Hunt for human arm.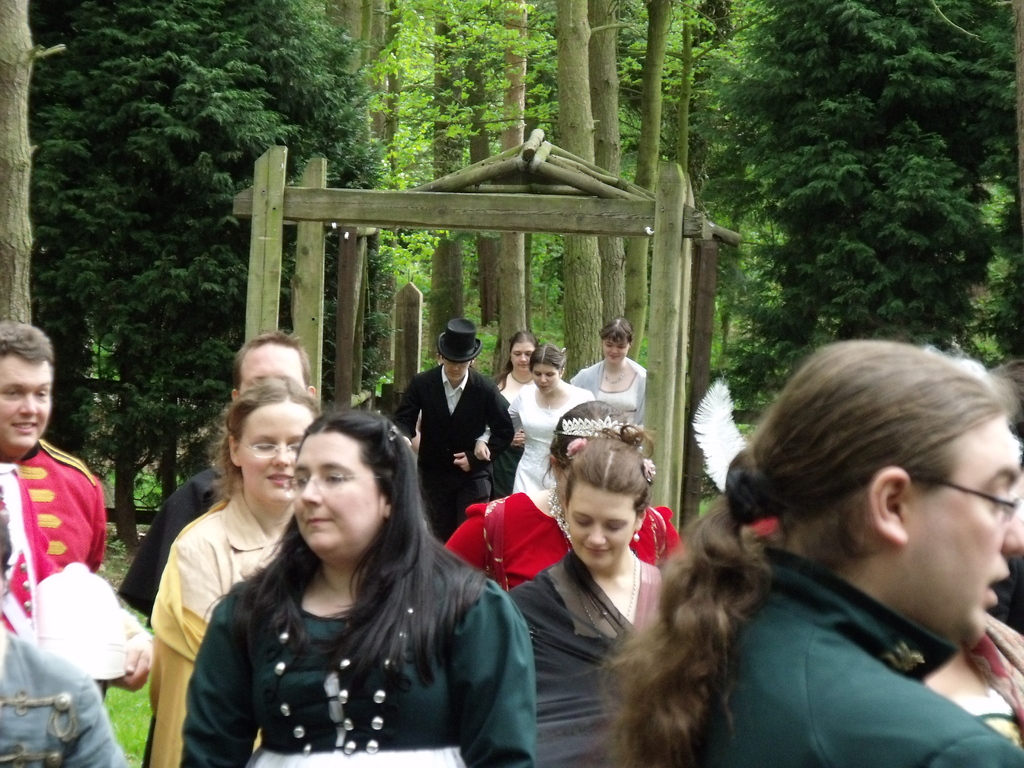
Hunted down at <box>929,733,1023,767</box>.
